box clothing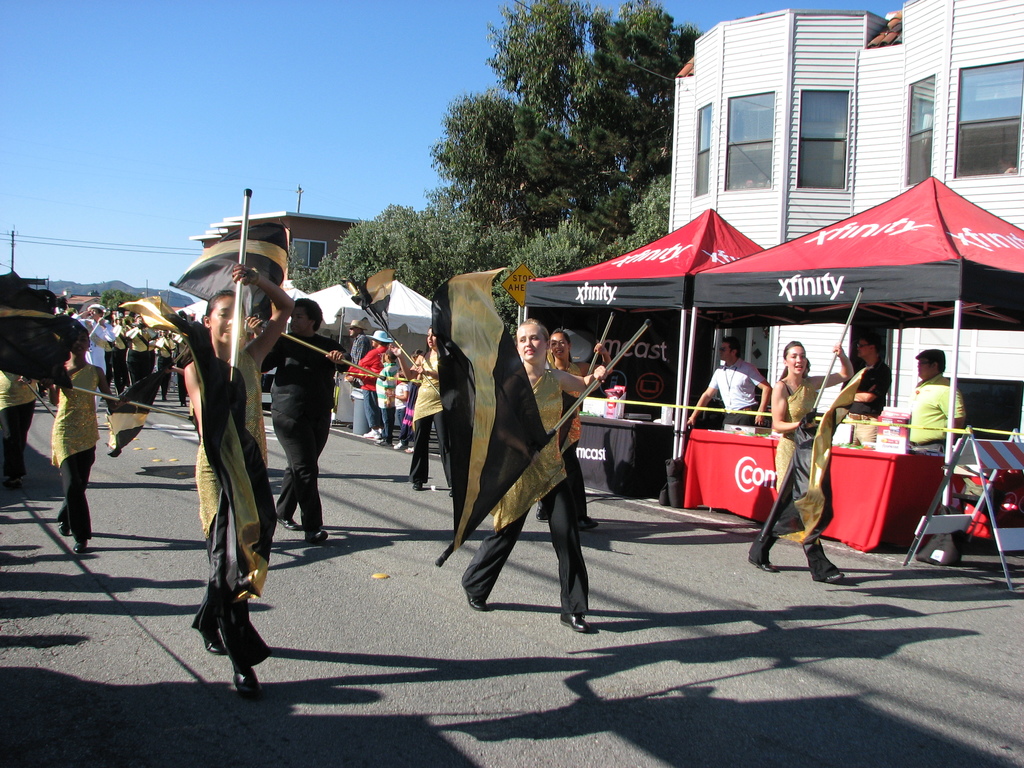
box(410, 351, 454, 488)
